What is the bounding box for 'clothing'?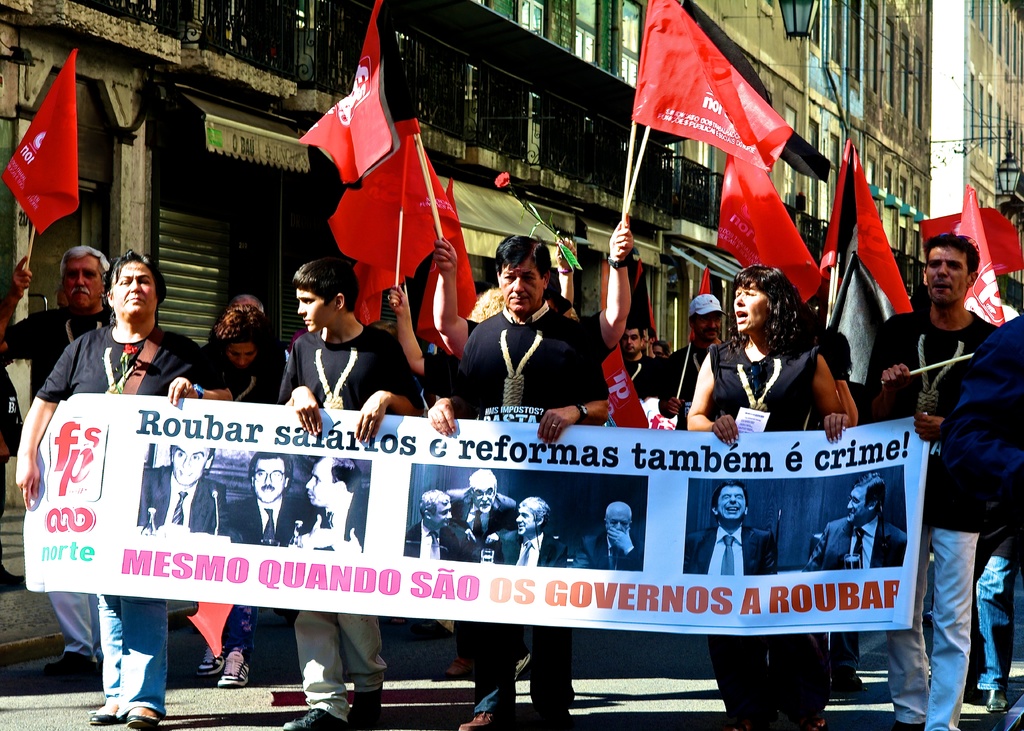
488:529:564:568.
